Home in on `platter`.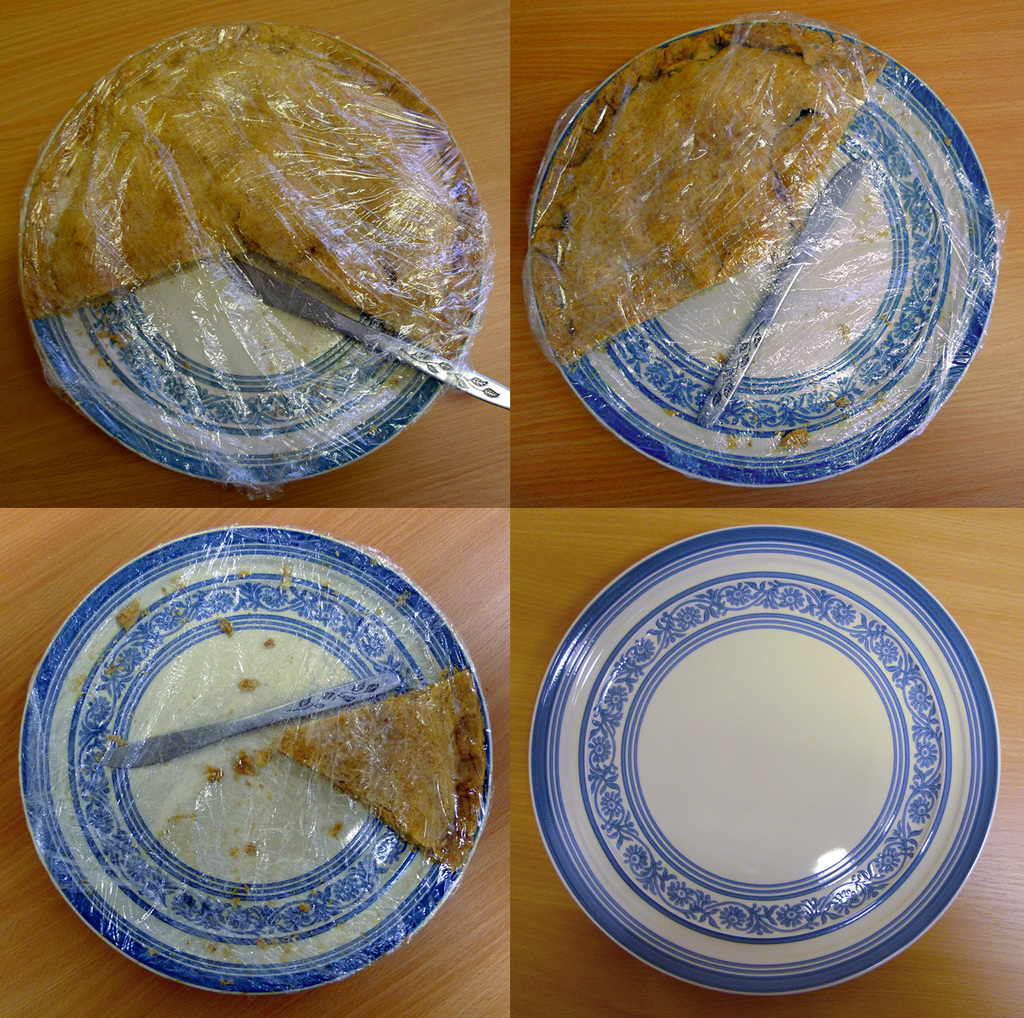
Homed in at locate(17, 23, 485, 481).
